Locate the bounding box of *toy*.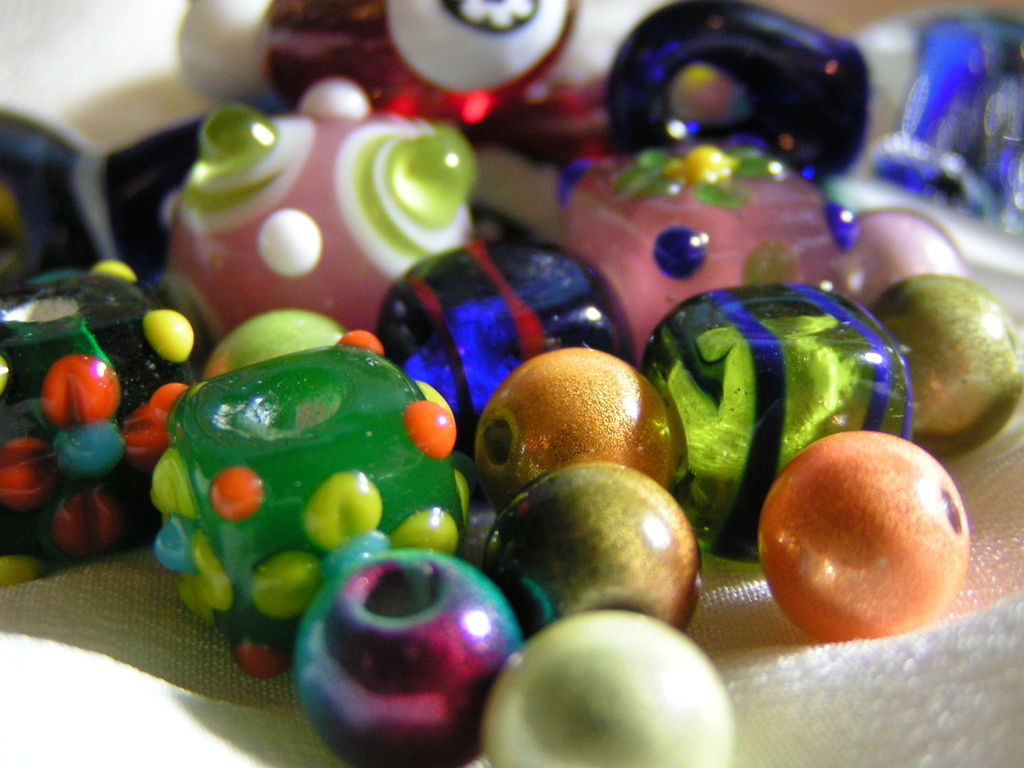
Bounding box: (476, 460, 702, 639).
